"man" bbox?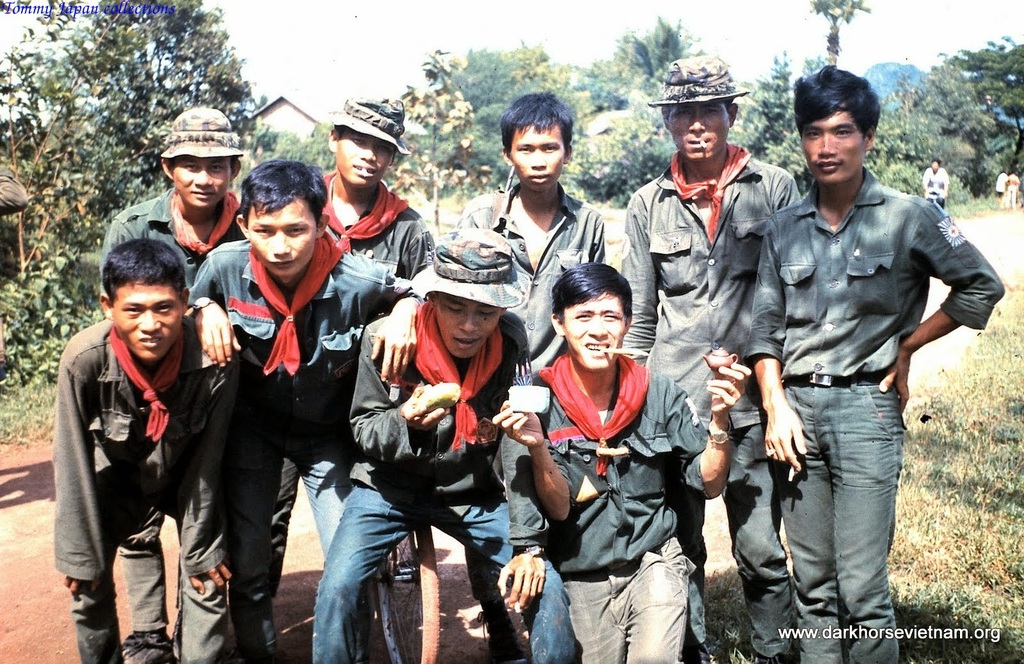
(left=490, top=264, right=751, bottom=663)
